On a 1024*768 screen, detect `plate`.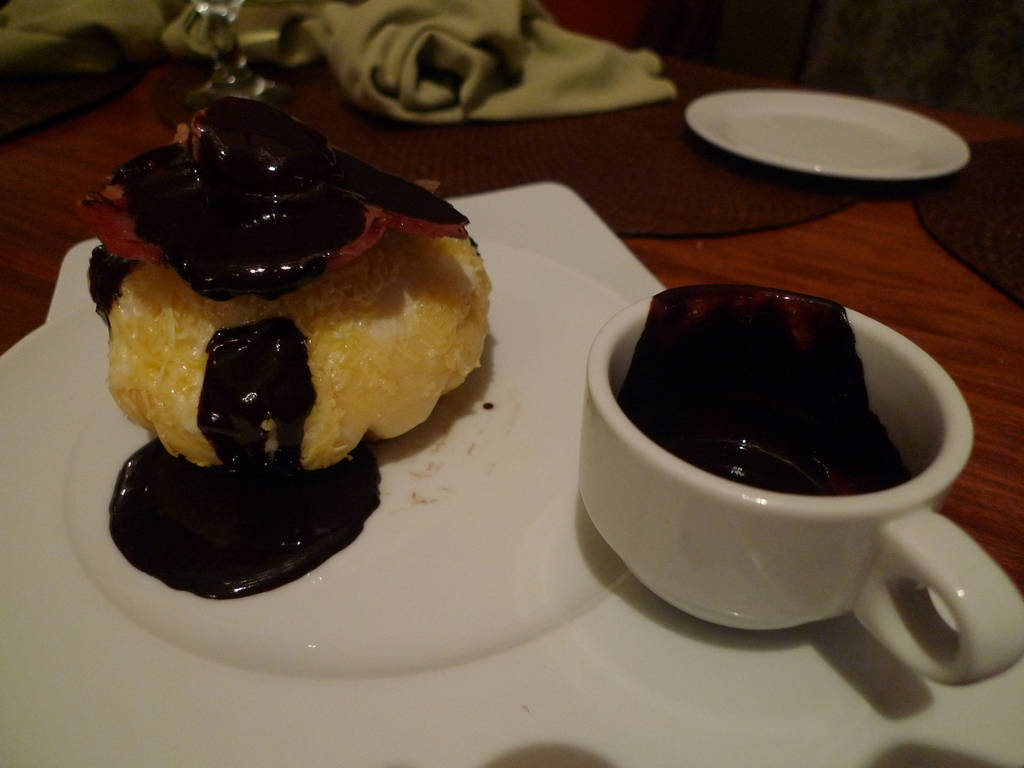
locate(676, 84, 953, 178).
